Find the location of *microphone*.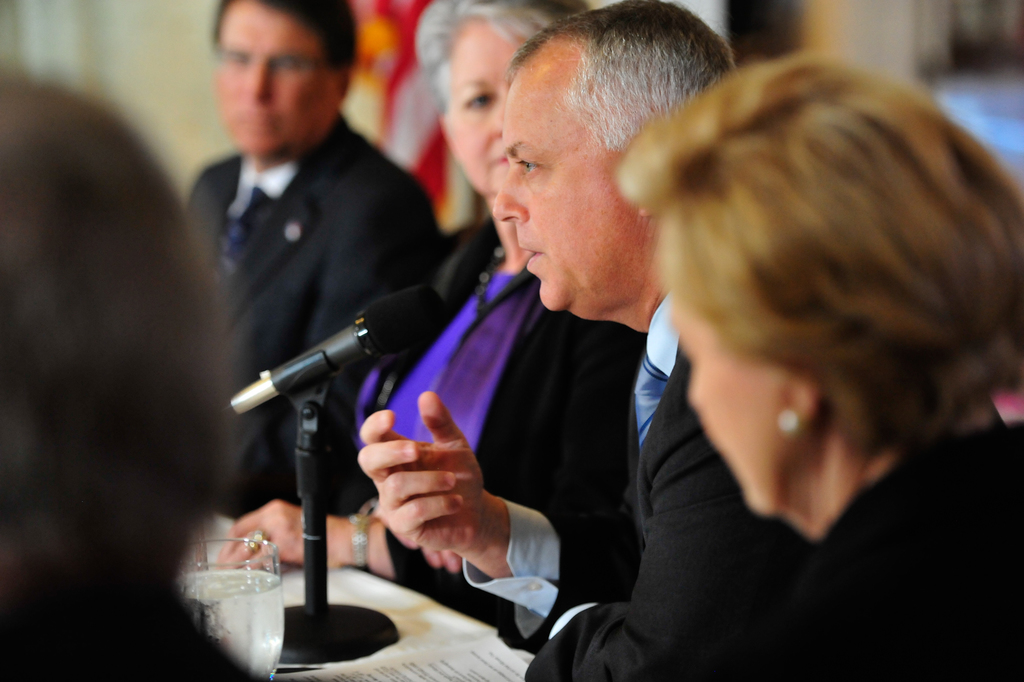
Location: region(233, 293, 411, 424).
